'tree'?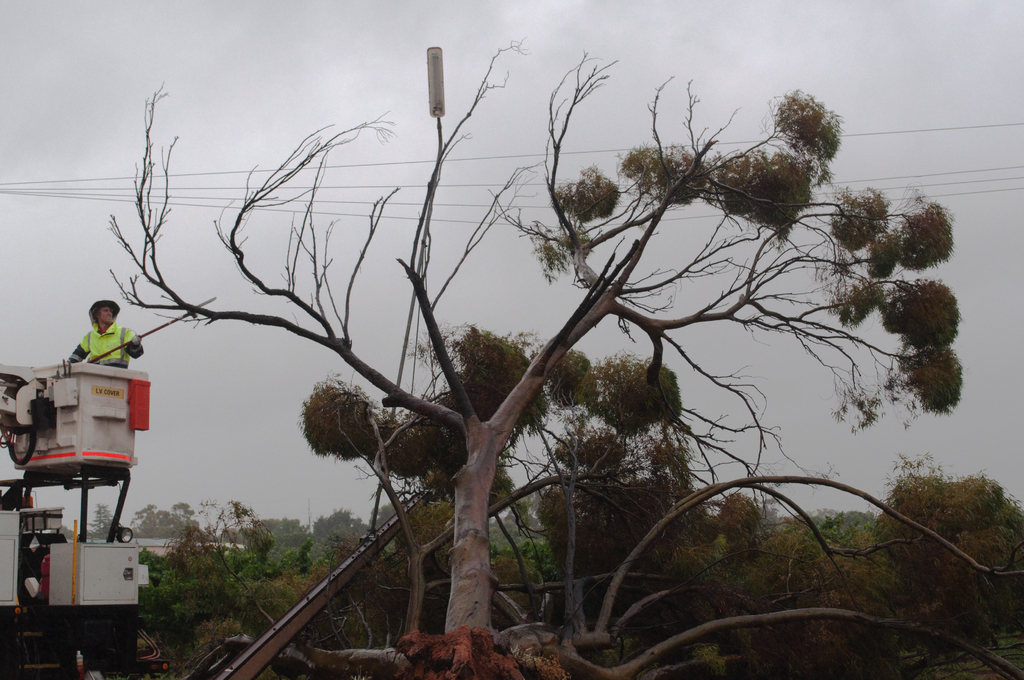
BBox(511, 417, 706, 675)
